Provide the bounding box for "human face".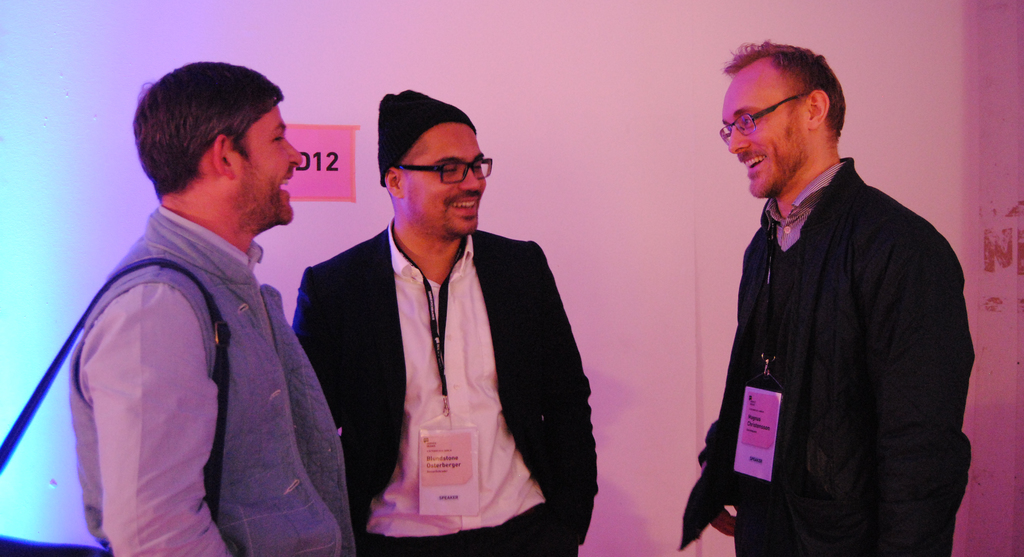
402/125/488/233.
